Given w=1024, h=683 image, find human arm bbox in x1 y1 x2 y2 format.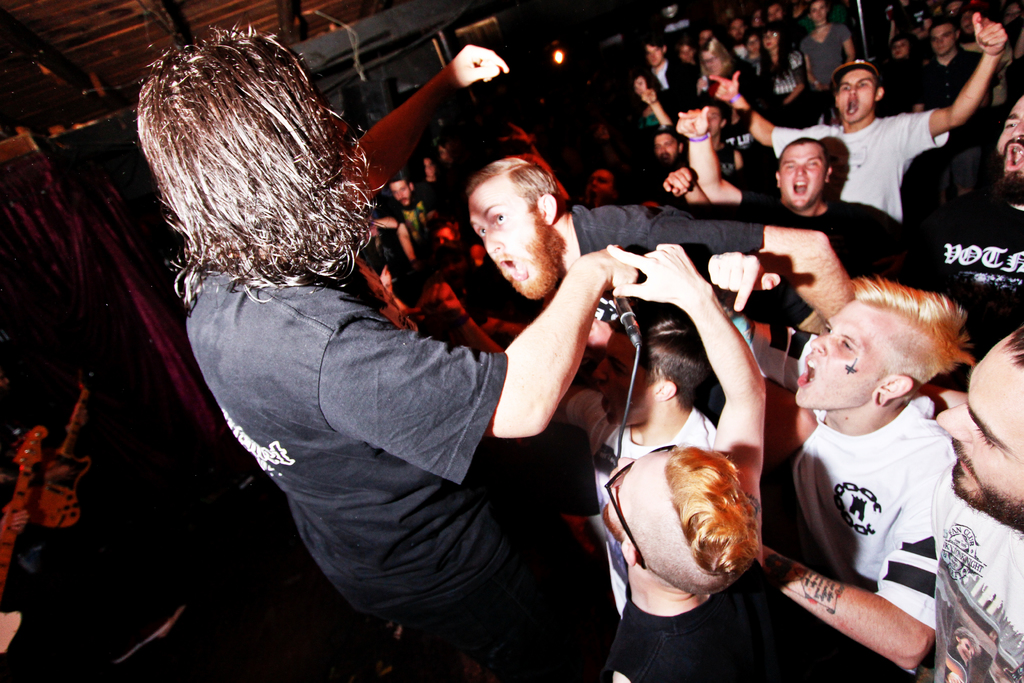
358 45 508 174.
